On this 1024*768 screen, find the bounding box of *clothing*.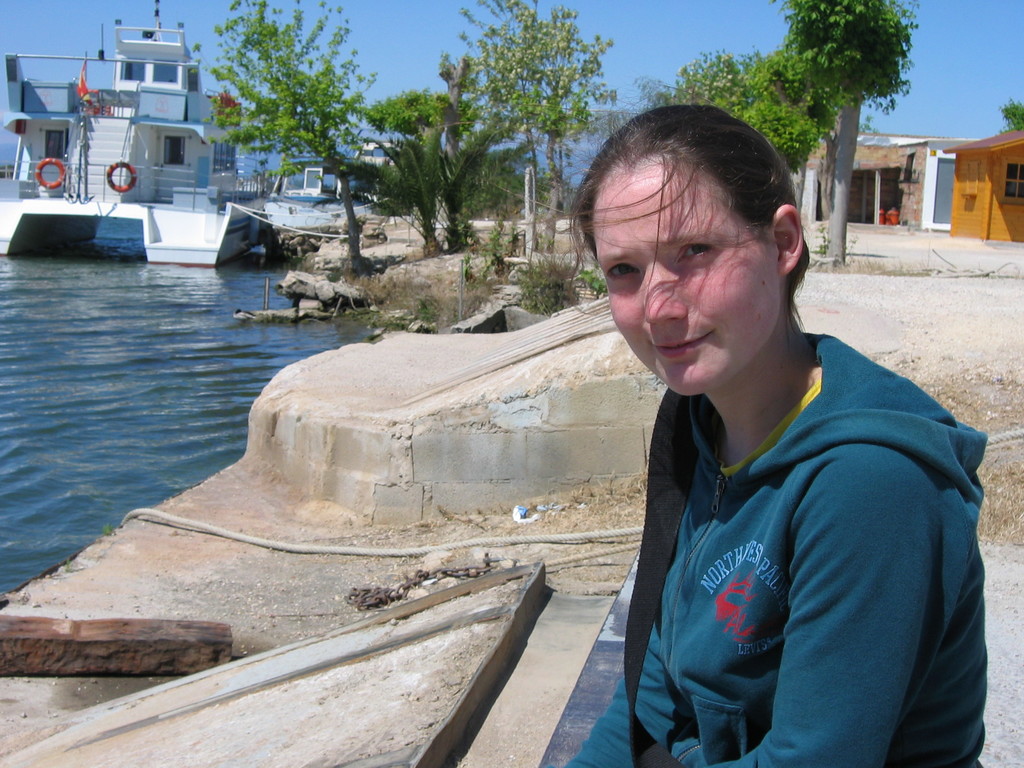
Bounding box: {"x1": 599, "y1": 292, "x2": 994, "y2": 764}.
